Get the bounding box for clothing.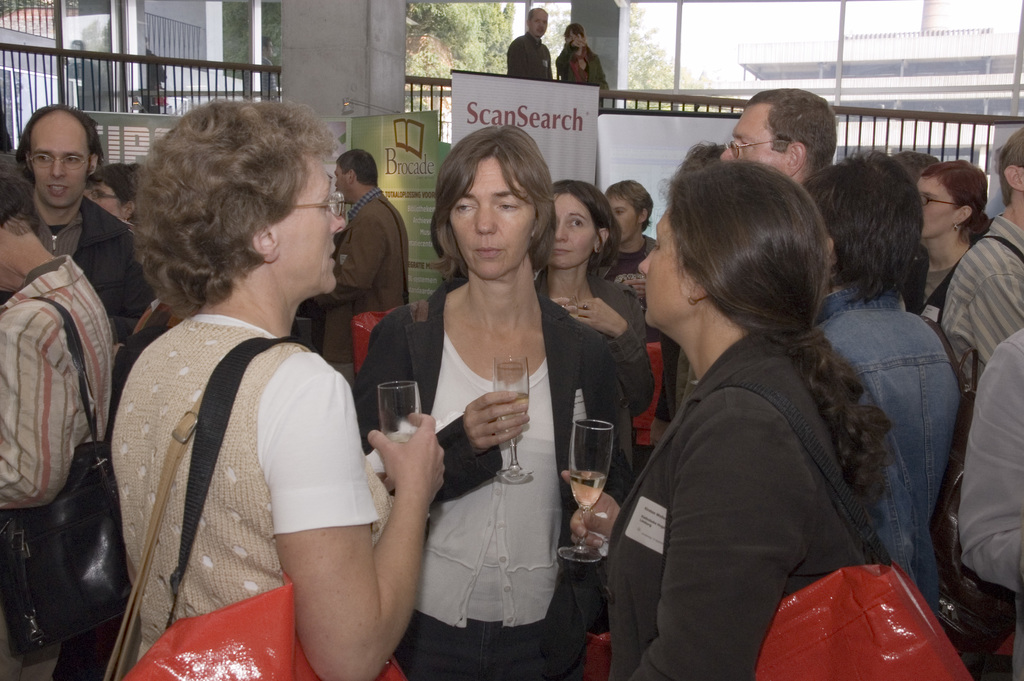
941:215:1023:375.
